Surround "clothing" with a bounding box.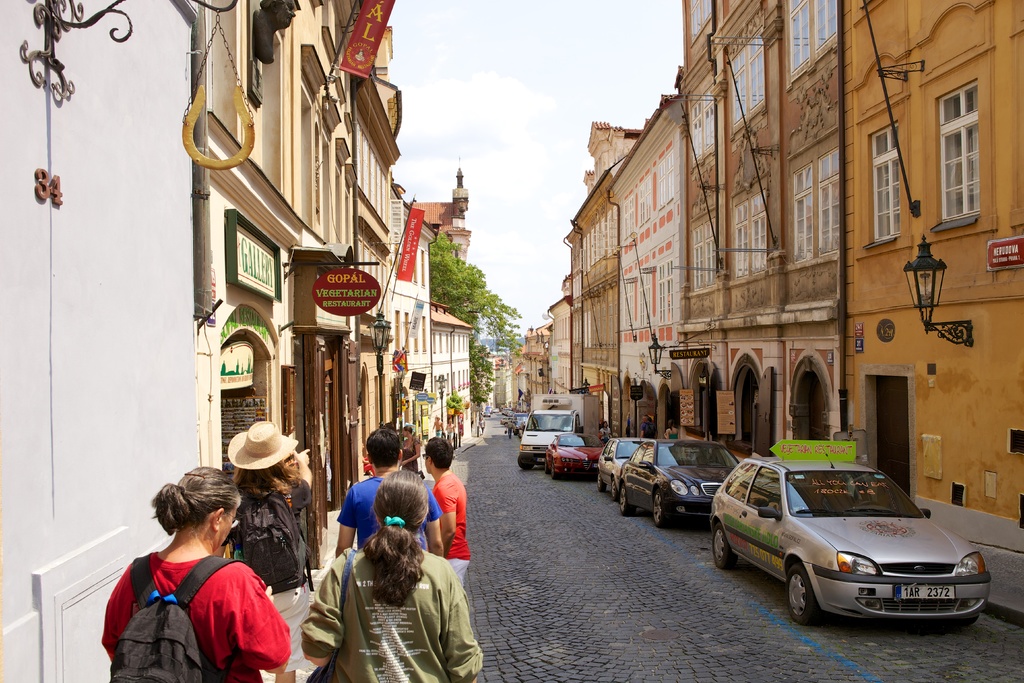
l=300, t=549, r=482, b=682.
